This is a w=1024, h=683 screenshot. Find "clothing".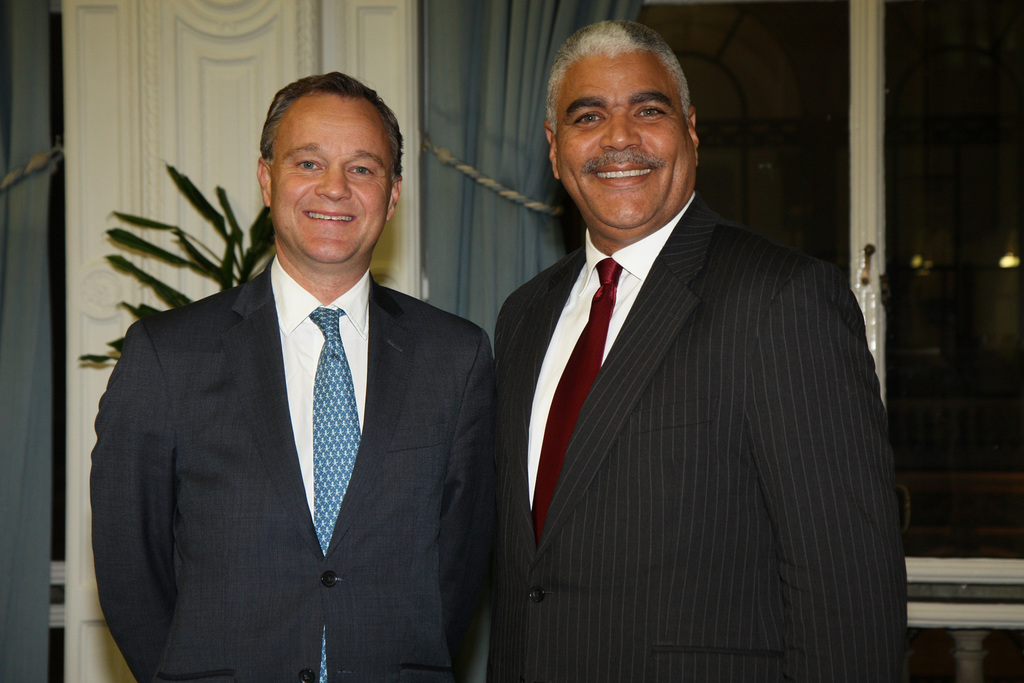
Bounding box: [left=90, top=255, right=497, bottom=682].
